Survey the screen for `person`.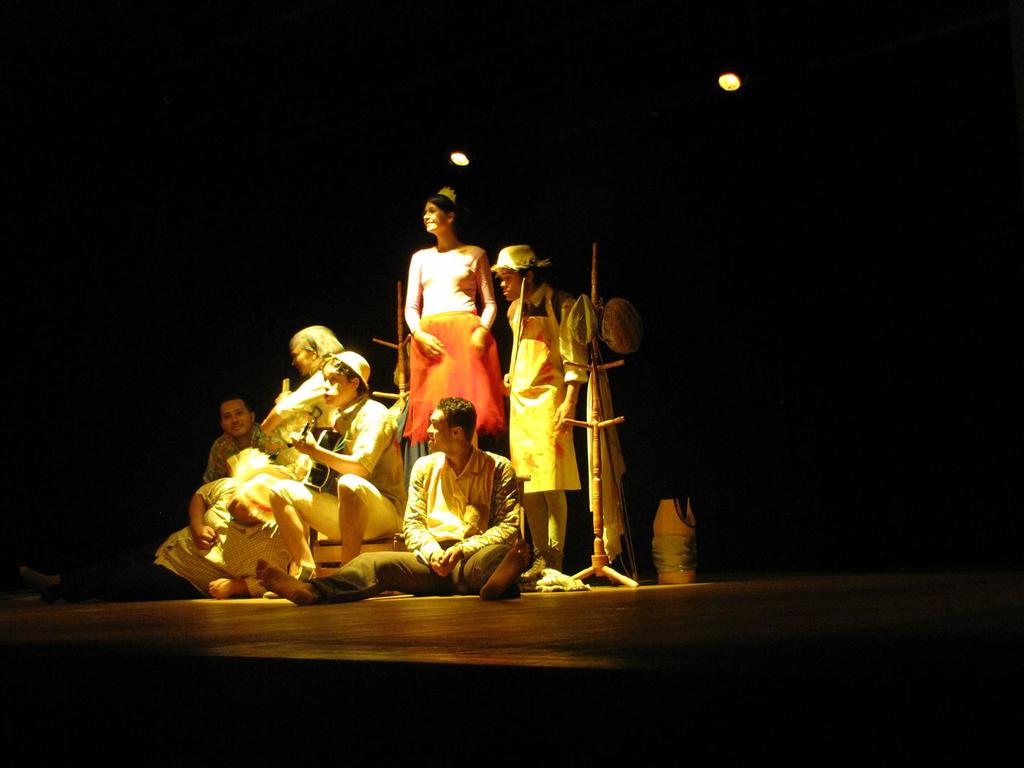
Survey found: [15, 476, 291, 594].
